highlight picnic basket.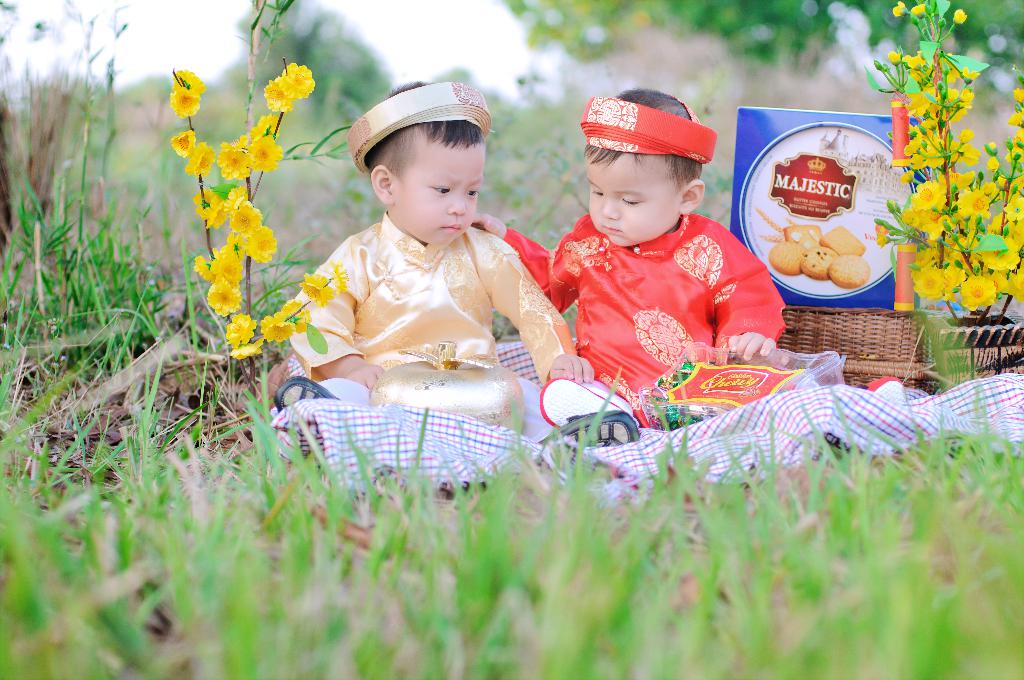
Highlighted region: select_region(775, 305, 941, 400).
